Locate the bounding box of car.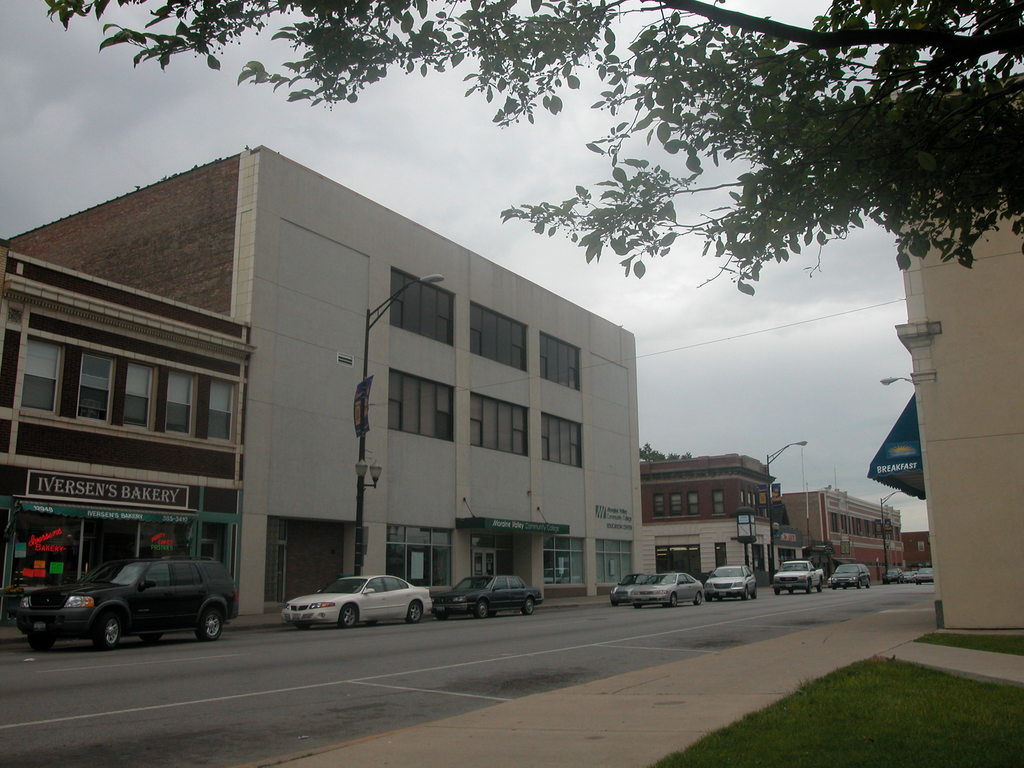
Bounding box: rect(446, 572, 549, 616).
